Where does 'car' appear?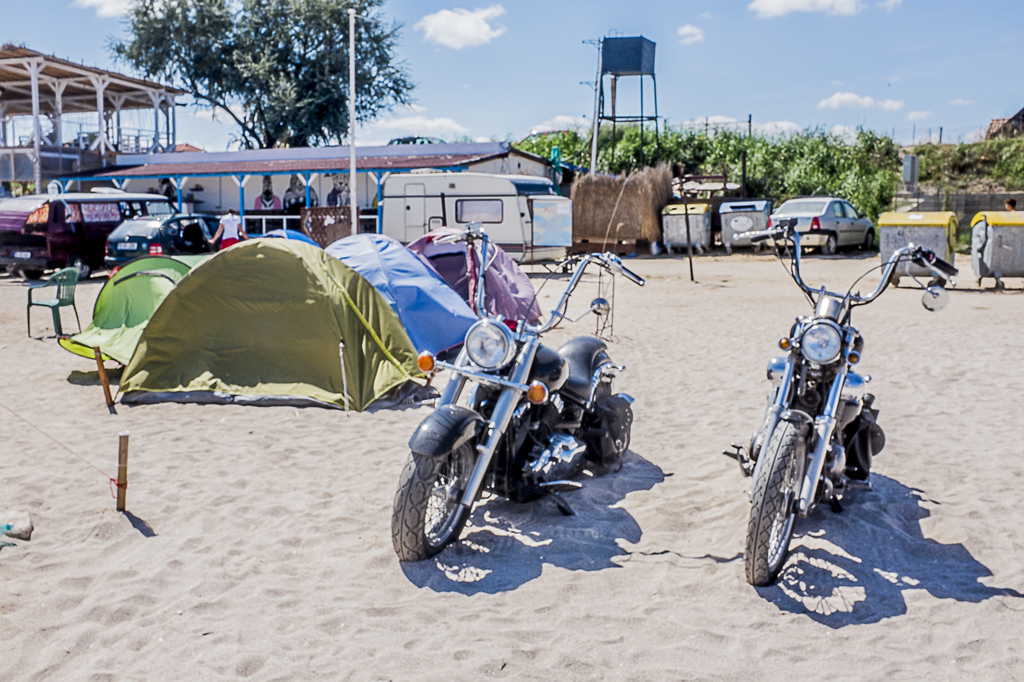
Appears at bbox(767, 194, 878, 254).
